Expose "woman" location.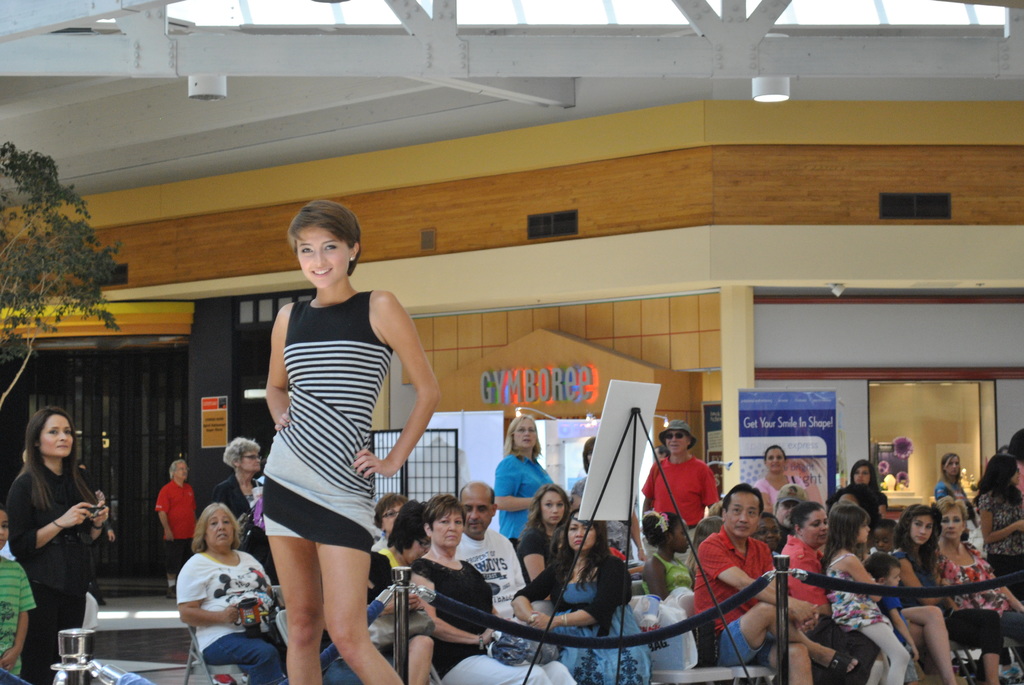
Exposed at bbox(969, 448, 1023, 595).
